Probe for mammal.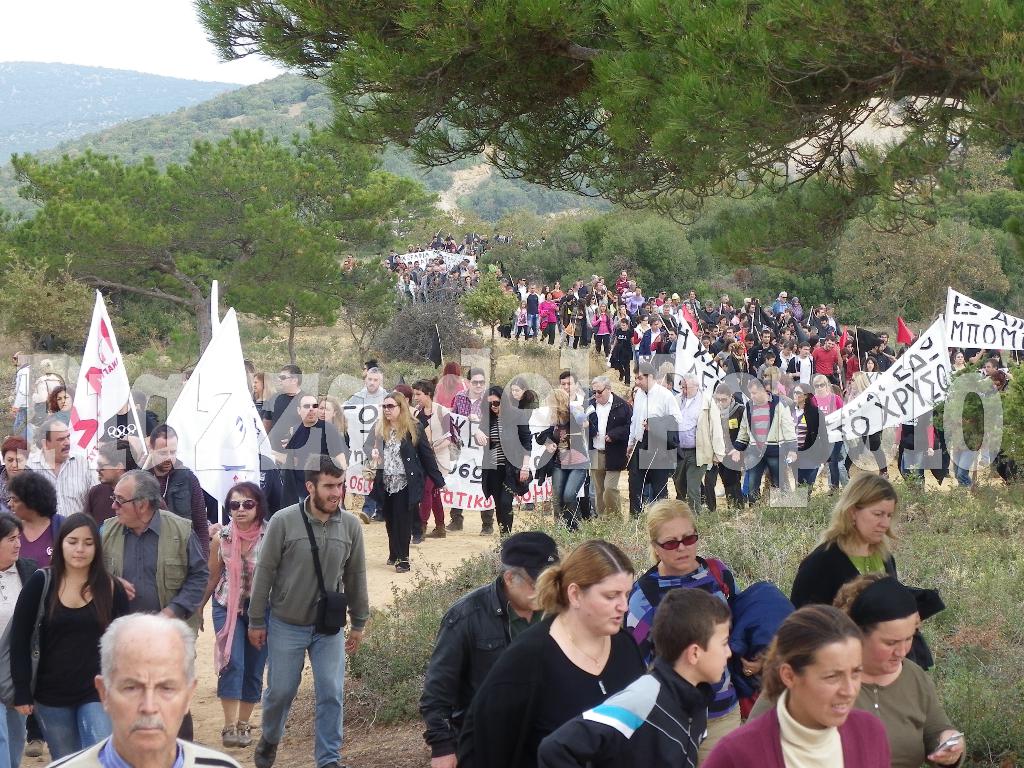
Probe result: bbox=[38, 607, 241, 767].
